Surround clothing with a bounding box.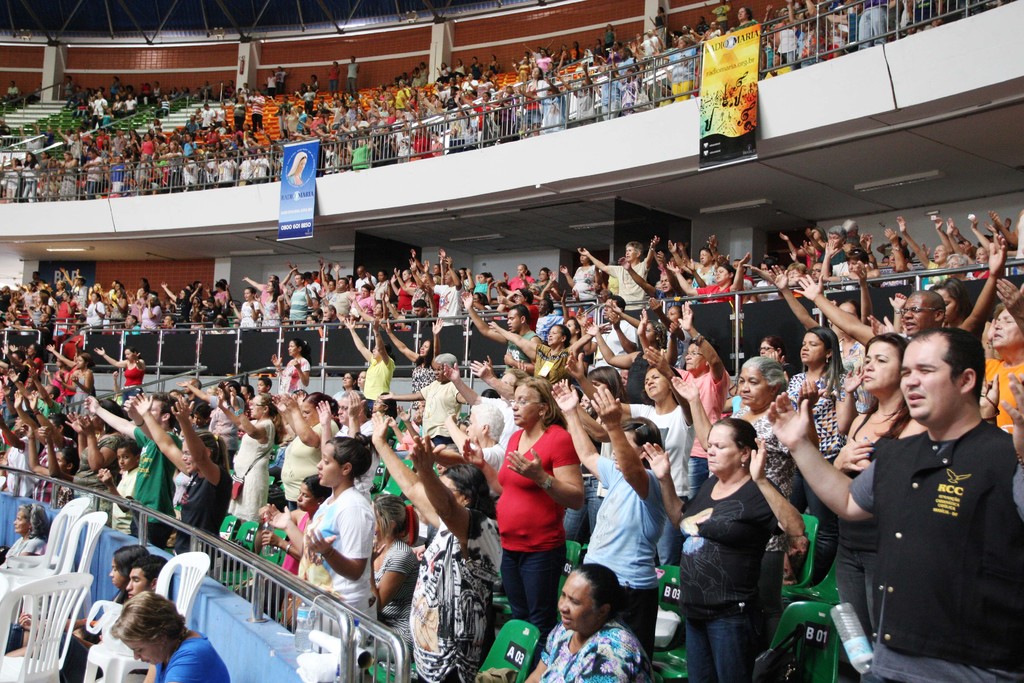
pyautogui.locateOnScreen(285, 484, 387, 658).
